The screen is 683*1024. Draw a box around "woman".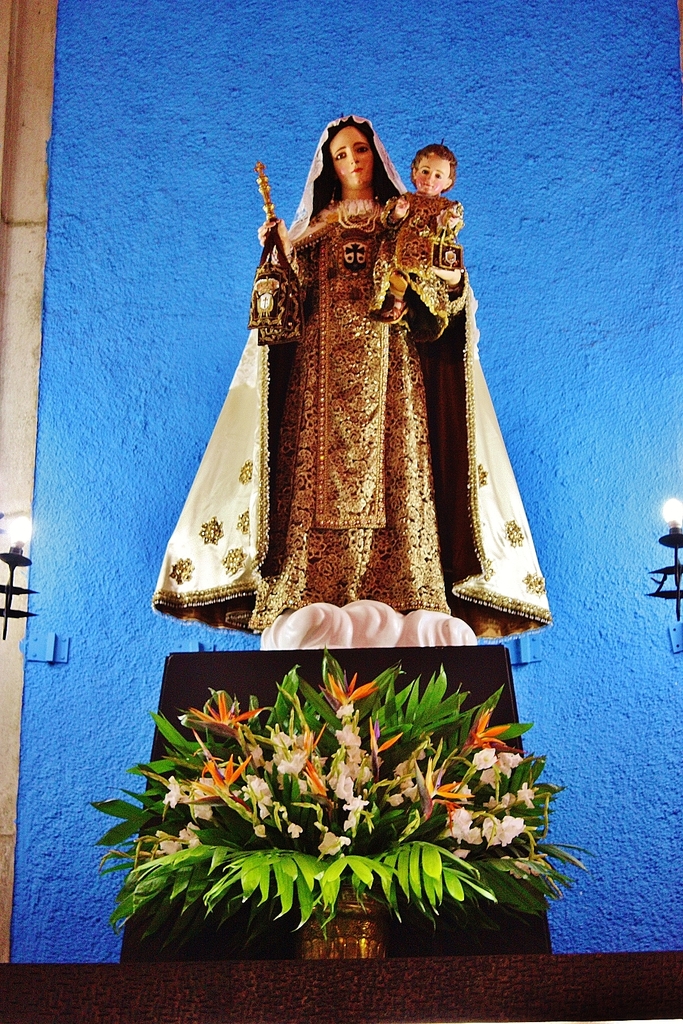
crop(176, 147, 524, 643).
